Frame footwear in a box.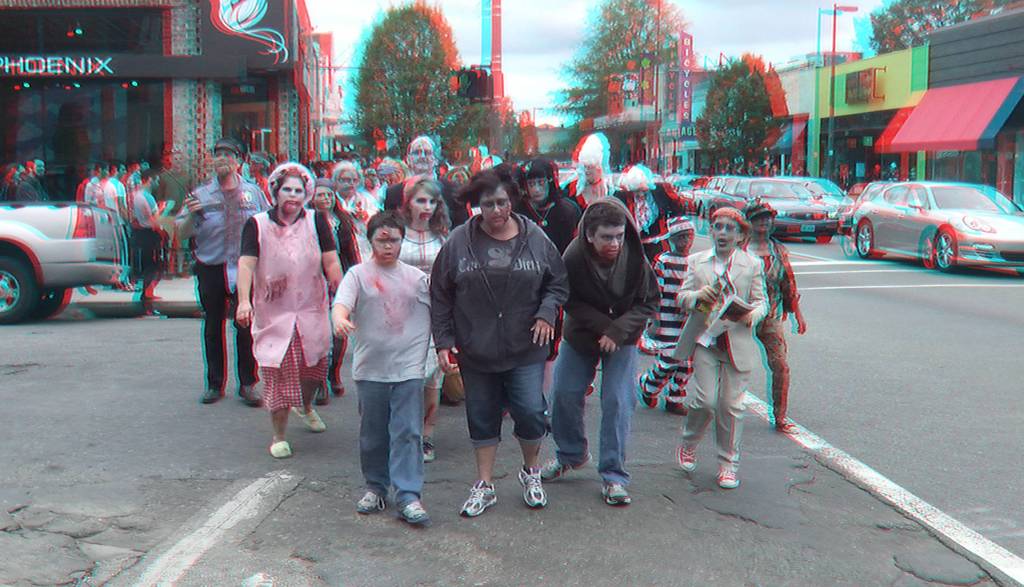
pyautogui.locateOnScreen(236, 384, 264, 410).
